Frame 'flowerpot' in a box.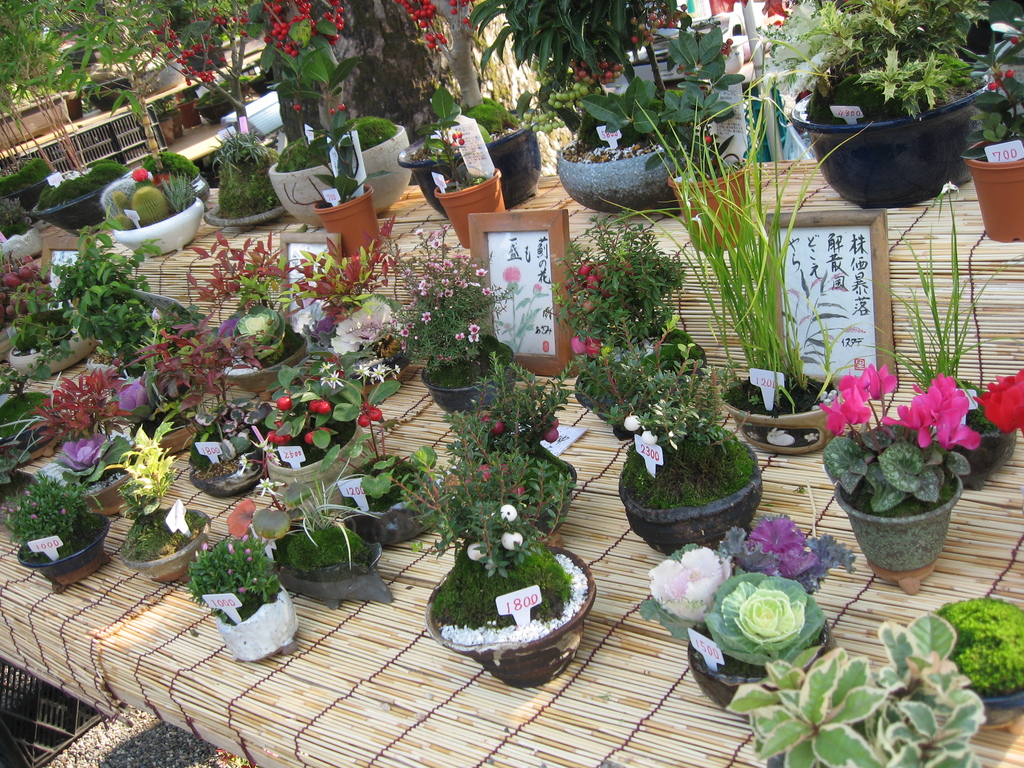
117:508:210:579.
